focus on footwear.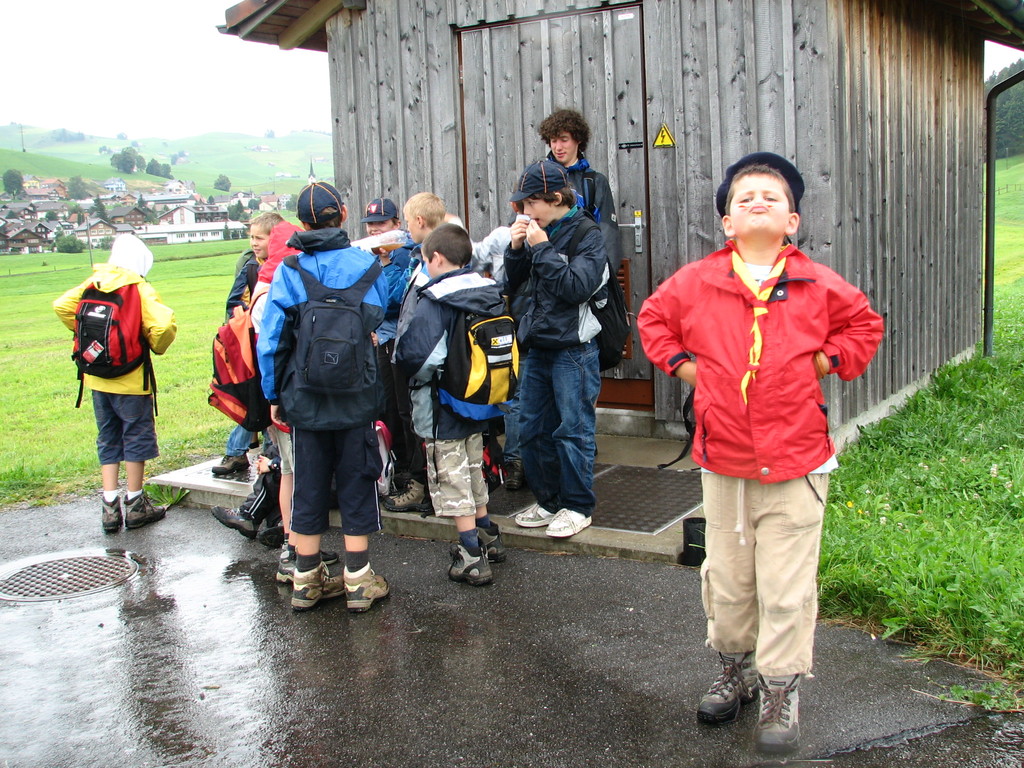
Focused at [123,492,167,529].
